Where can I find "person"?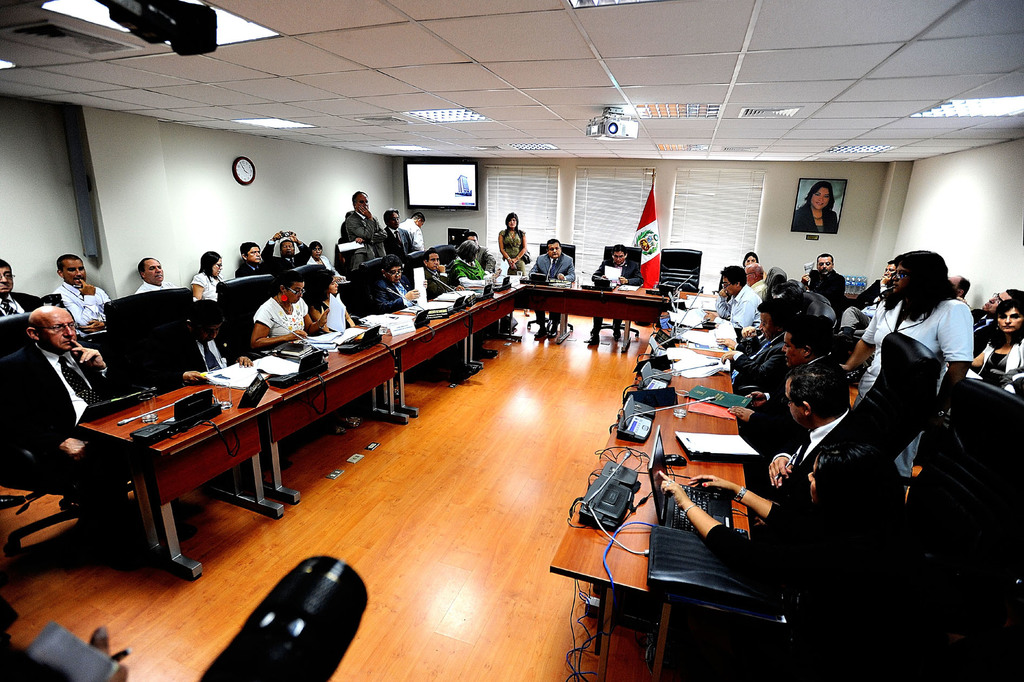
You can find it at bbox=[193, 251, 225, 291].
